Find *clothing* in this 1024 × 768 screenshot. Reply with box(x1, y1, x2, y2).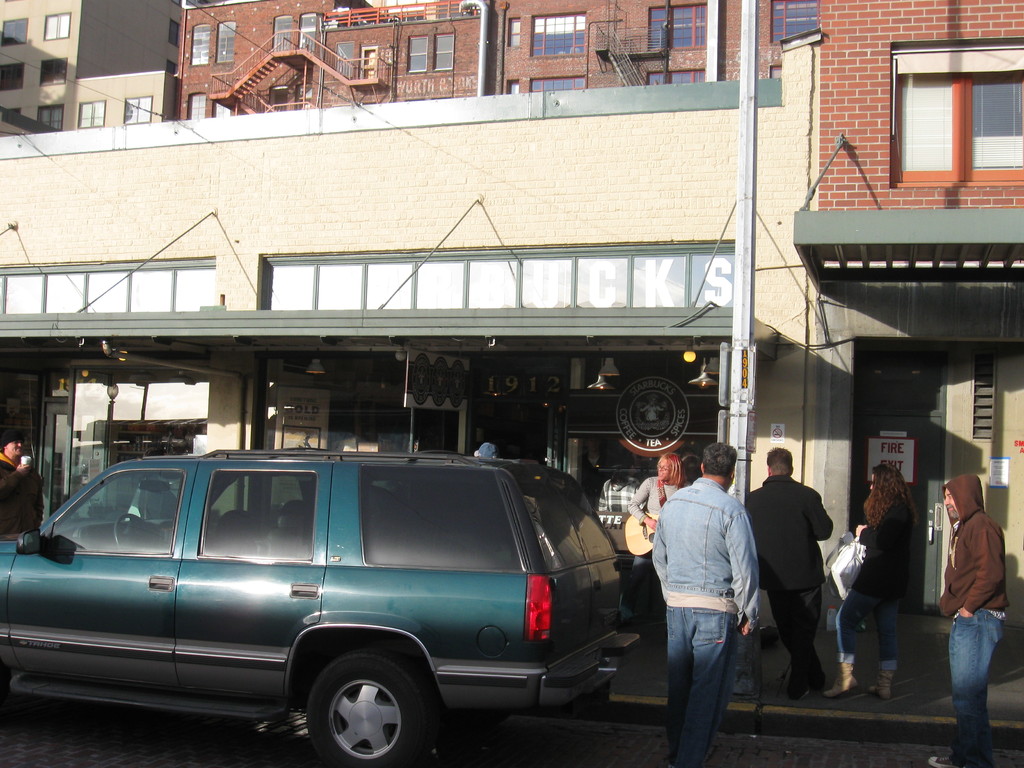
box(630, 473, 680, 535).
